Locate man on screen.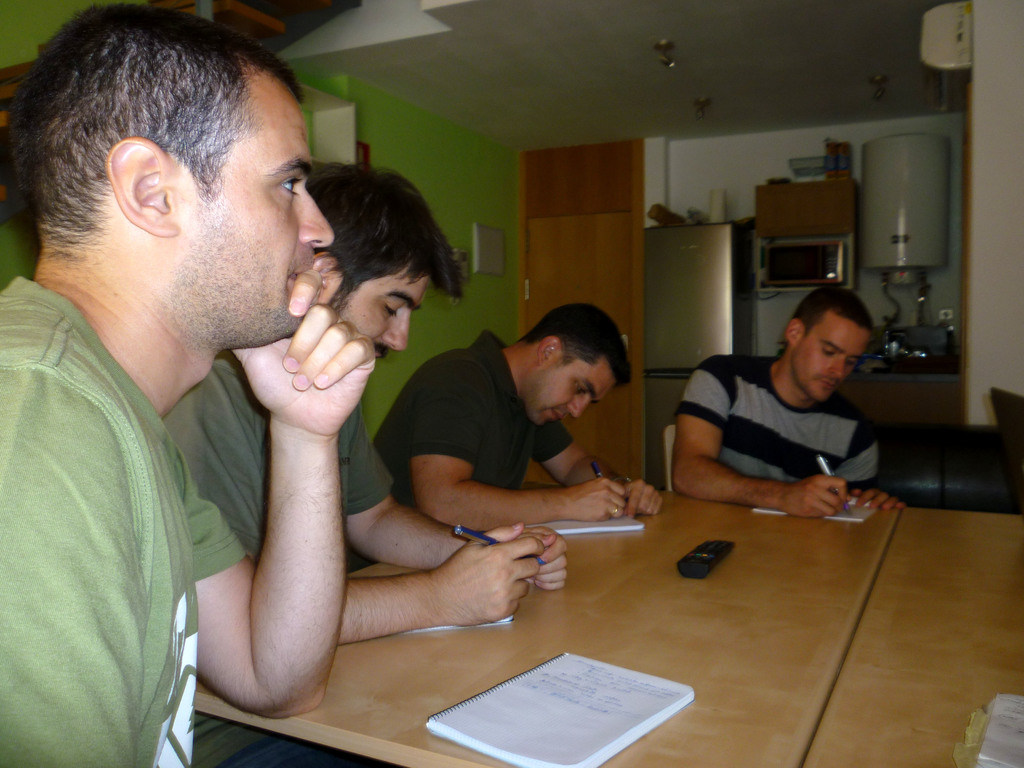
On screen at <bbox>378, 300, 666, 525</bbox>.
